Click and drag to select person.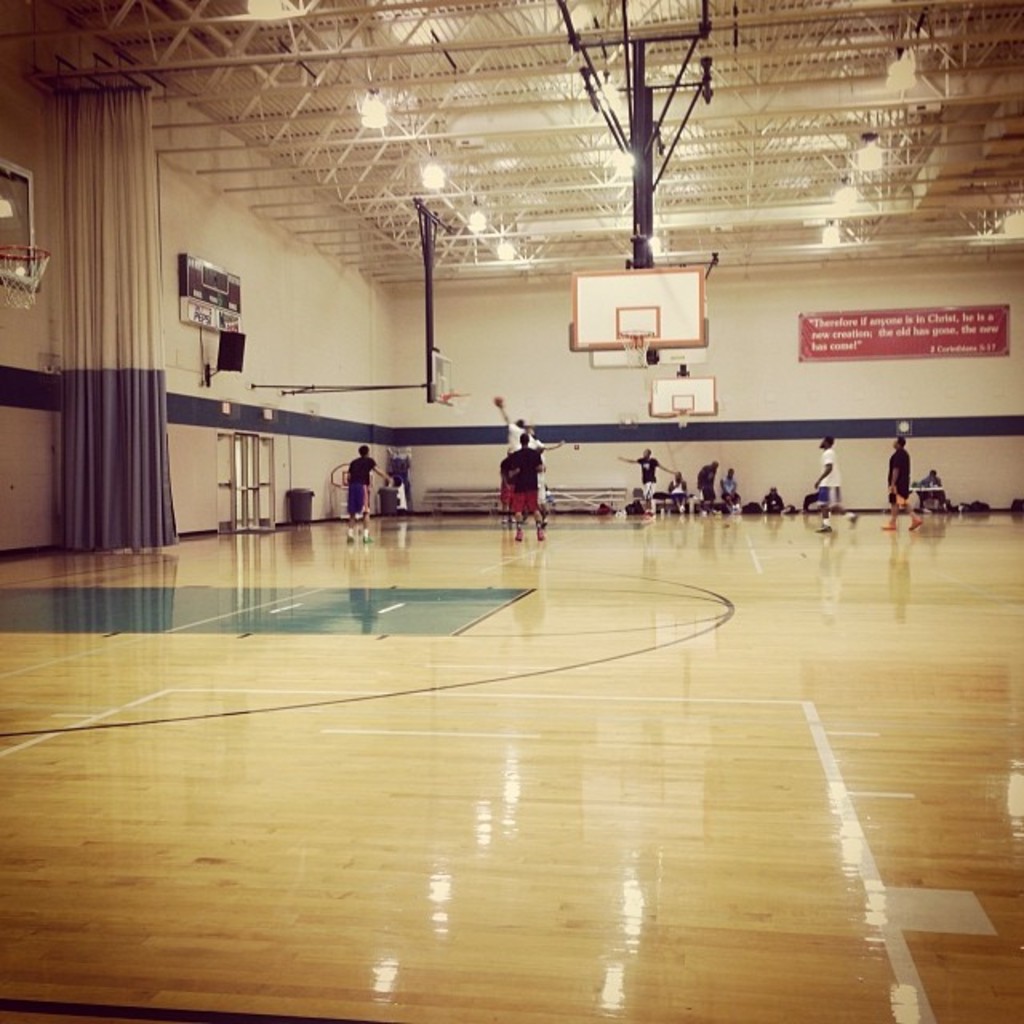
Selection: <region>611, 450, 672, 509</region>.
